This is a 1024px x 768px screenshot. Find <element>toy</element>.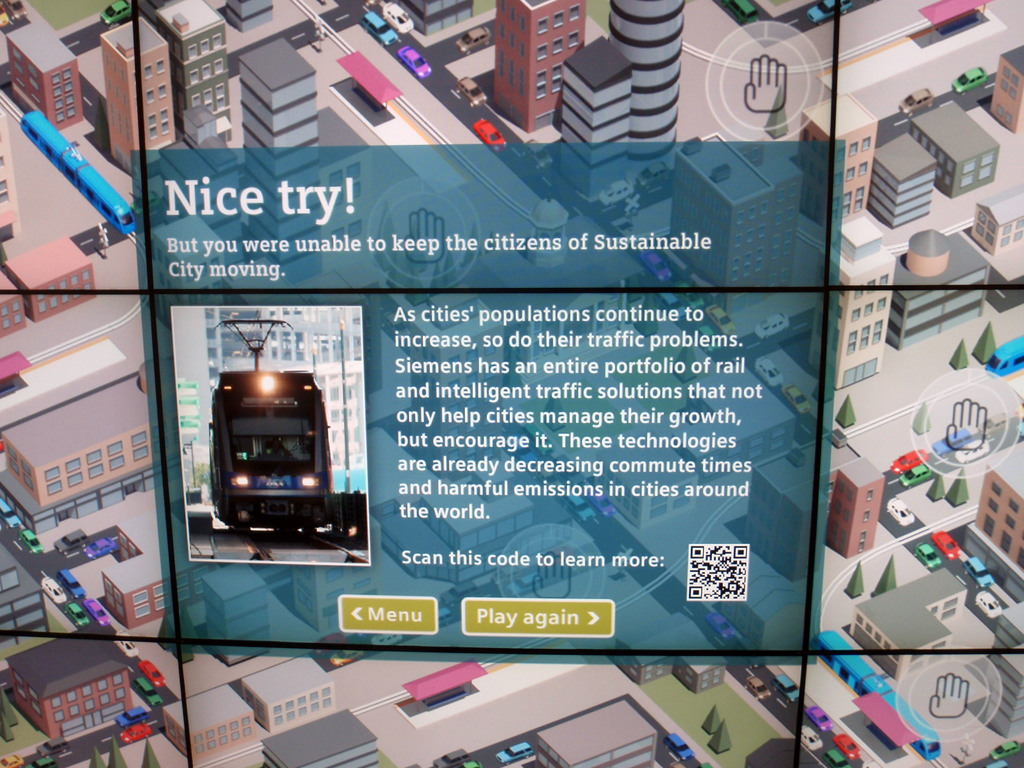
Bounding box: (x1=42, y1=575, x2=67, y2=608).
